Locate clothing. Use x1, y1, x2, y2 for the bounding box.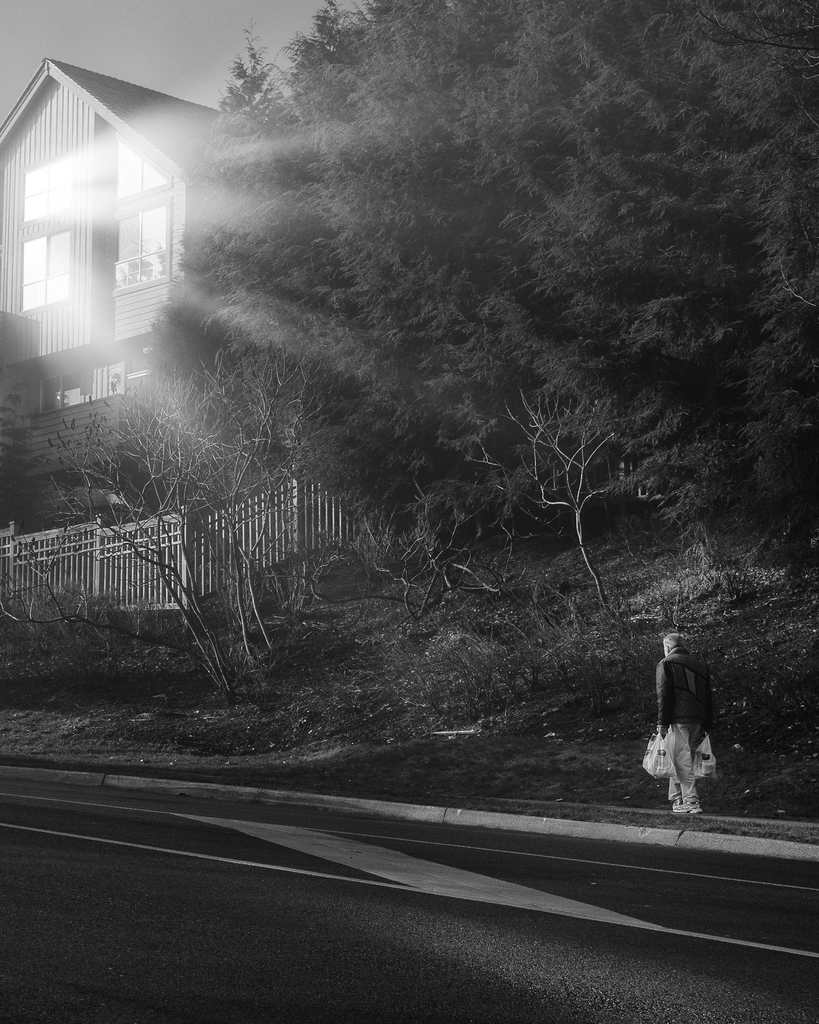
655, 650, 709, 802.
